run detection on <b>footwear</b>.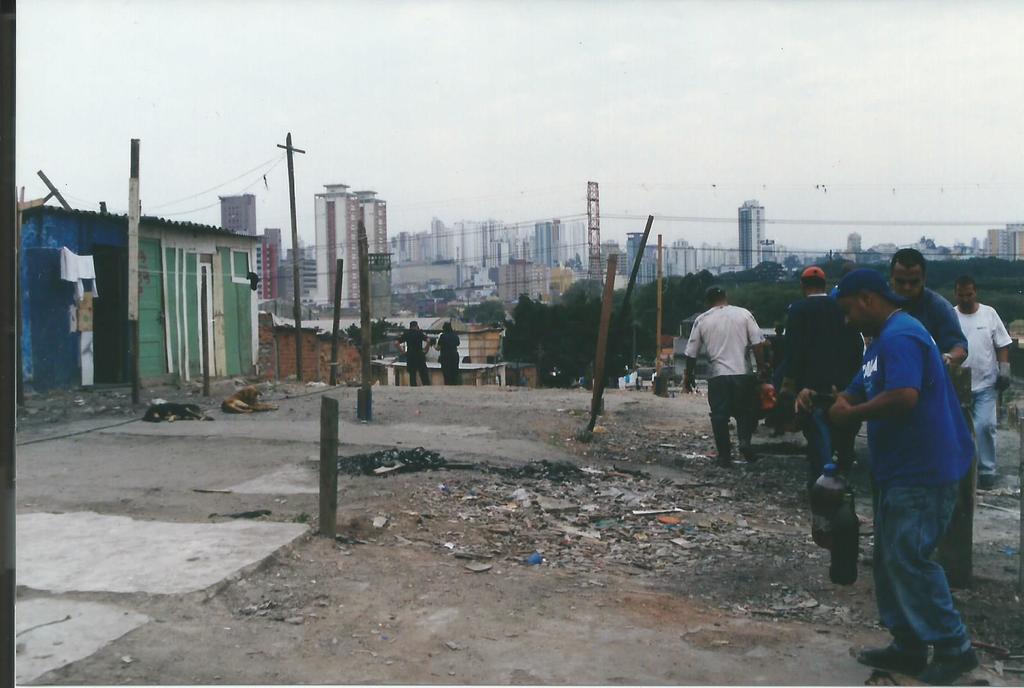
Result: <region>739, 443, 760, 463</region>.
